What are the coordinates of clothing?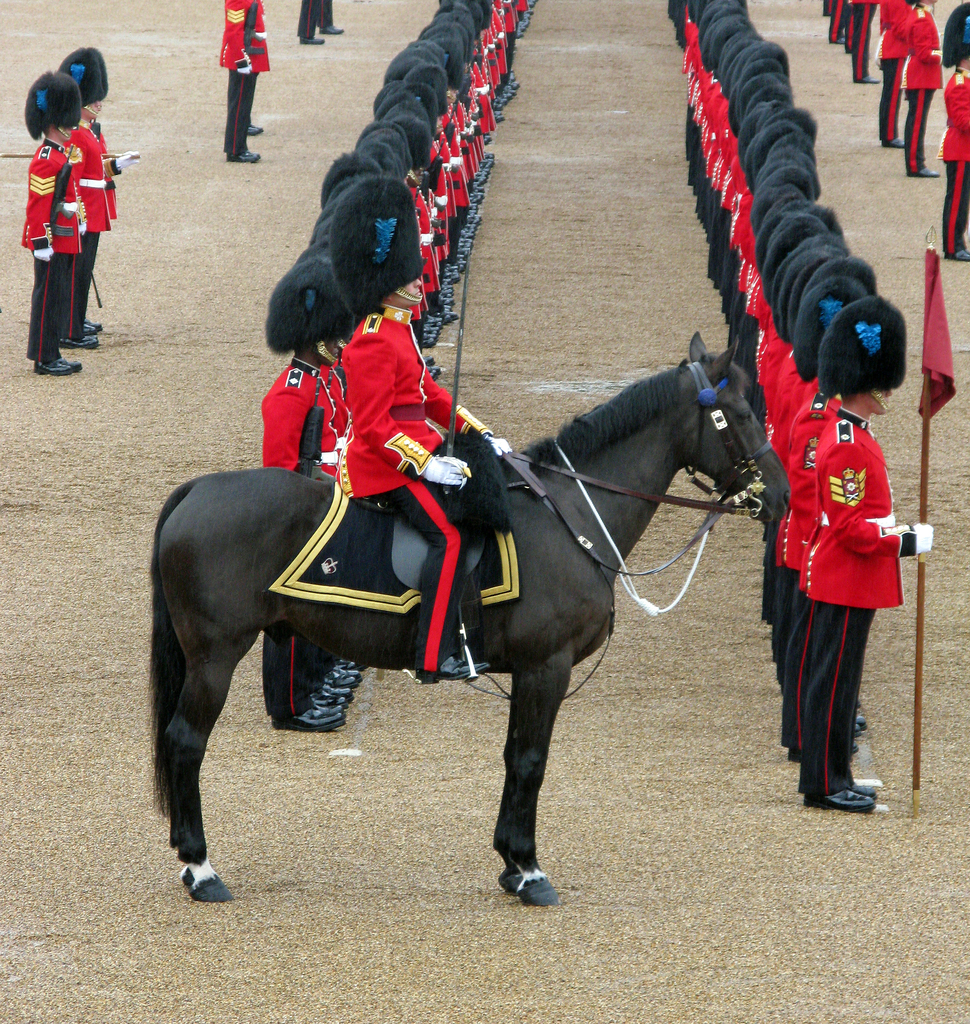
BBox(904, 10, 949, 173).
